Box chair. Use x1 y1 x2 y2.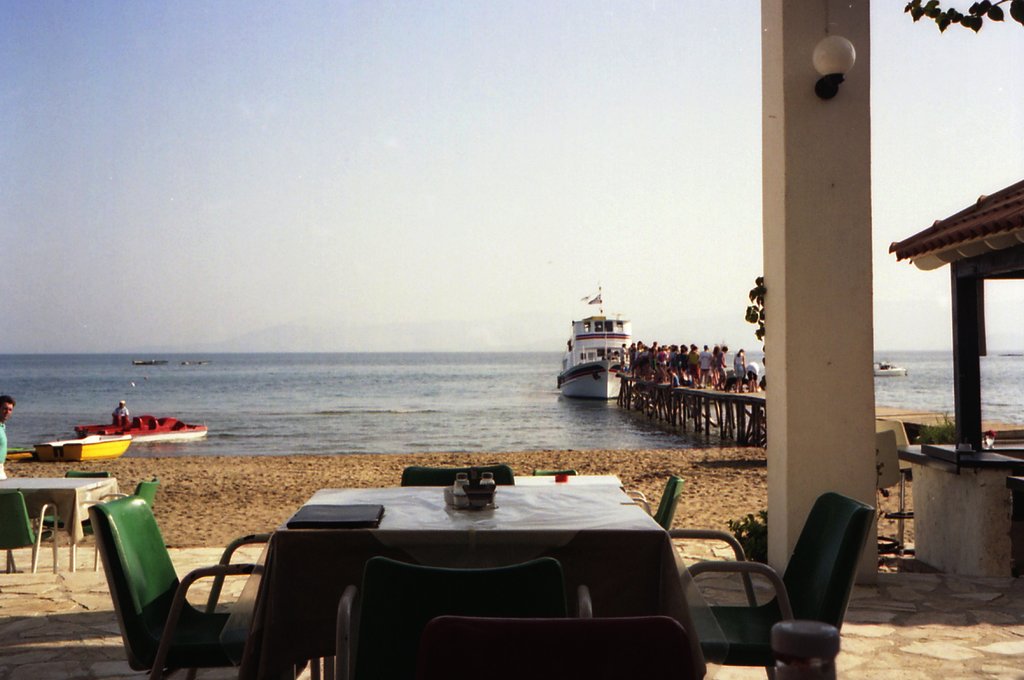
409 618 710 679.
